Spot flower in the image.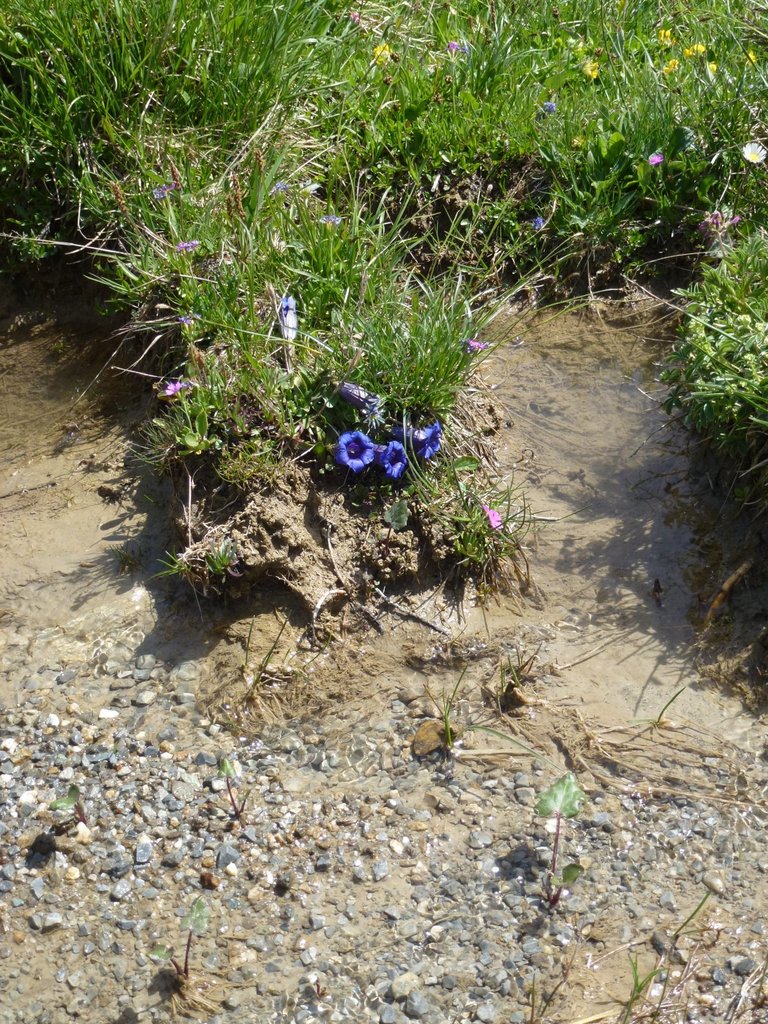
flower found at locate(415, 417, 444, 464).
